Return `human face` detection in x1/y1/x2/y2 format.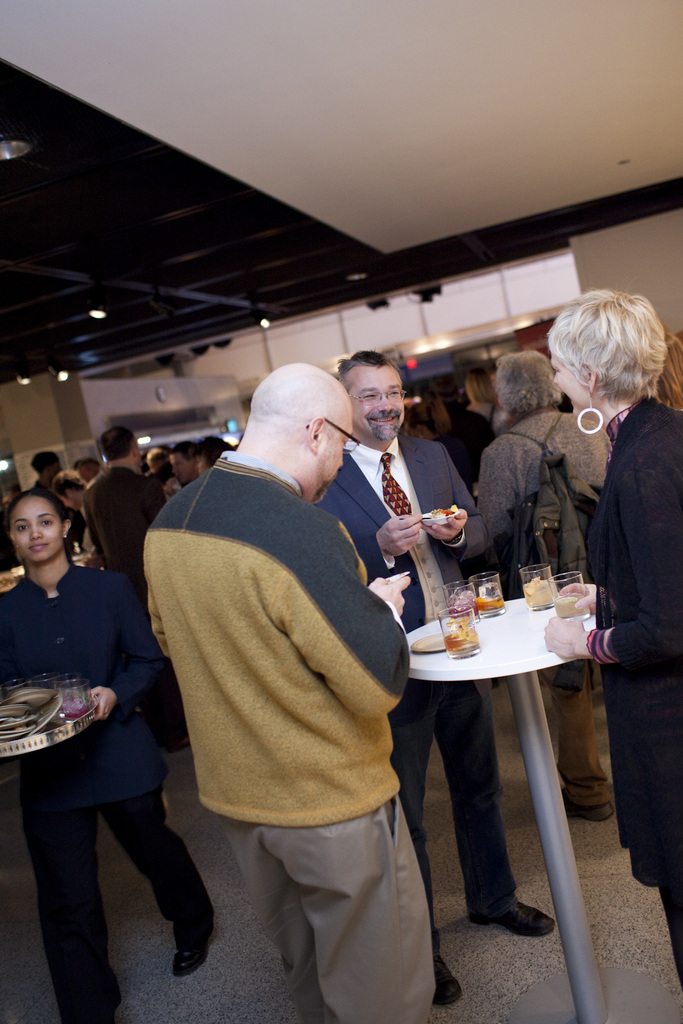
172/454/195/486.
